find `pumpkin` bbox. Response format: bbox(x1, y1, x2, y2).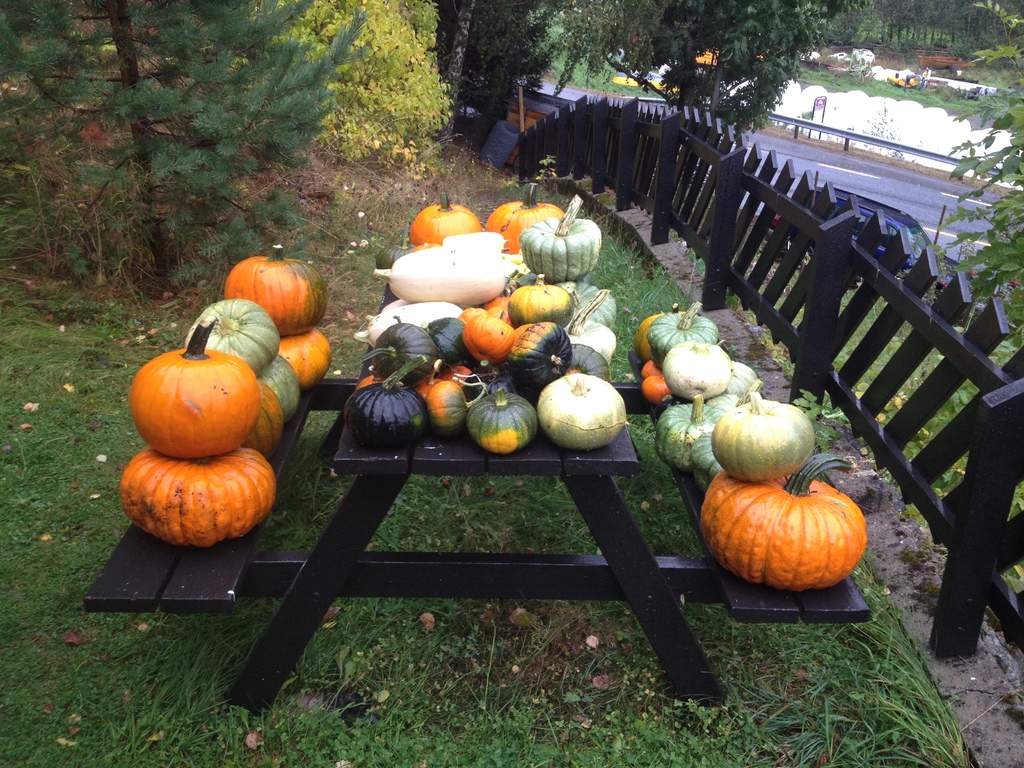
bbox(701, 450, 870, 586).
